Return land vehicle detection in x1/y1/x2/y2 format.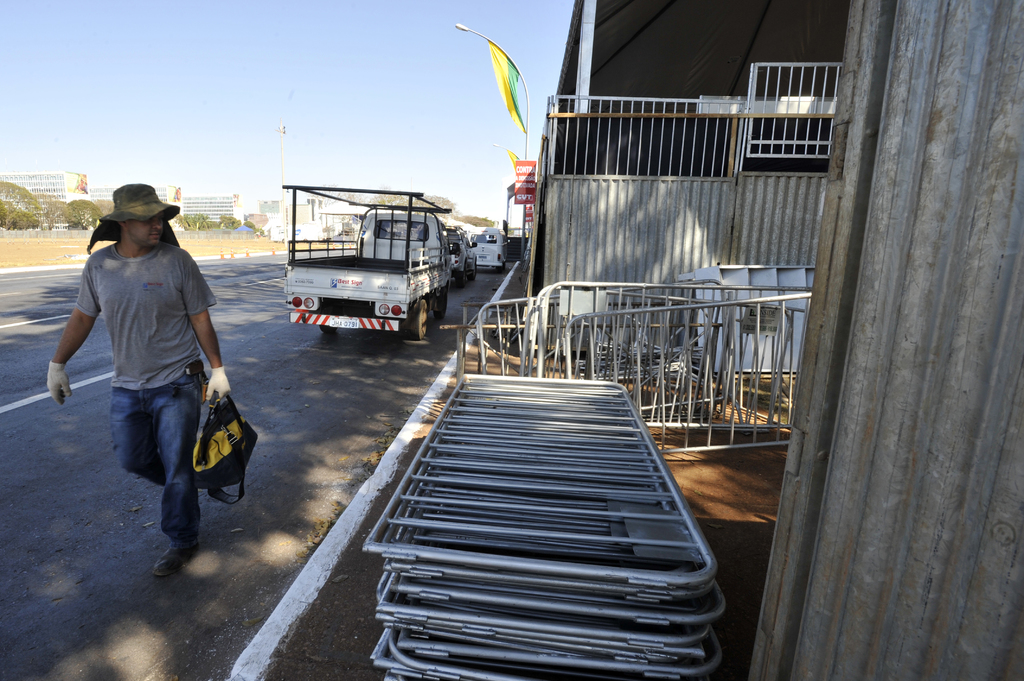
442/224/484/284.
